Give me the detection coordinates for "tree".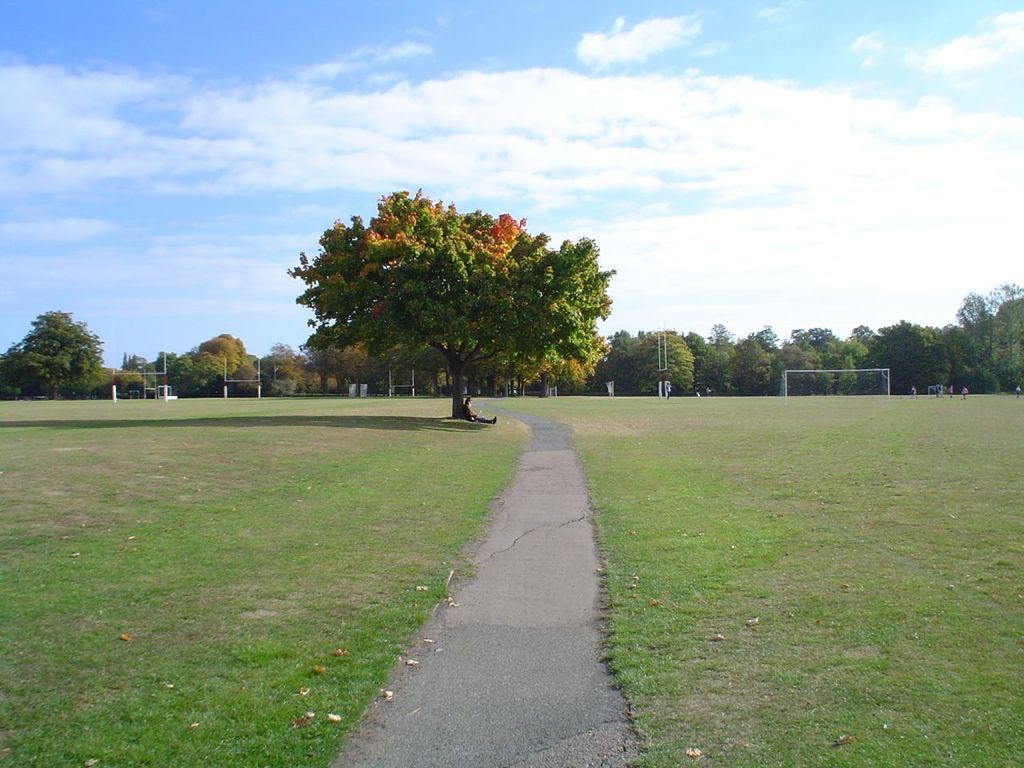
<region>0, 306, 120, 404</region>.
